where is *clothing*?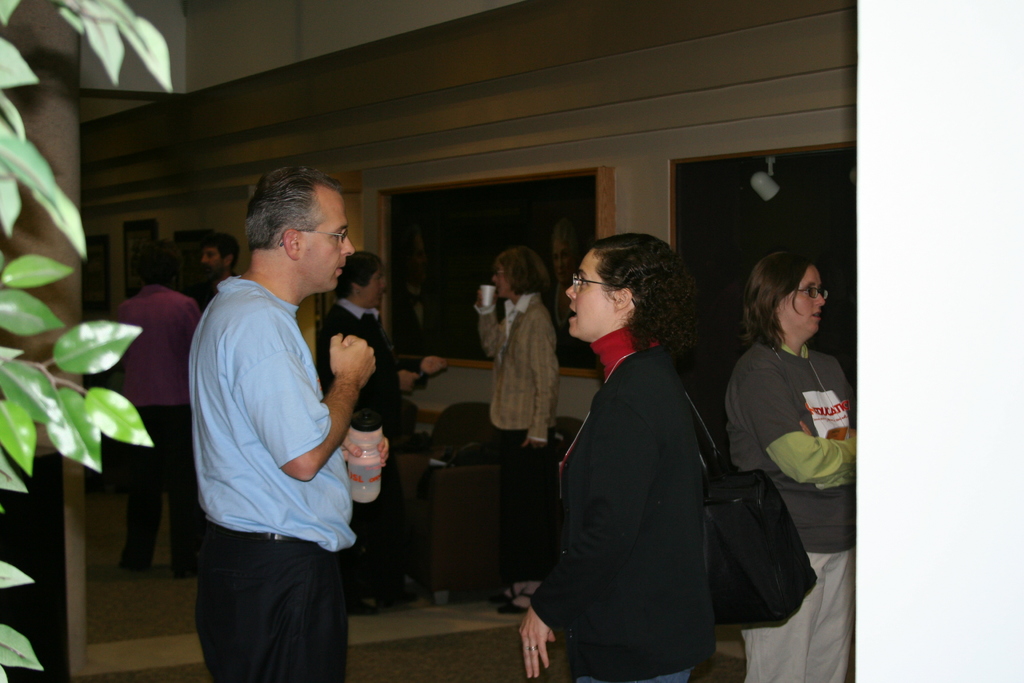
Rect(524, 325, 712, 682).
